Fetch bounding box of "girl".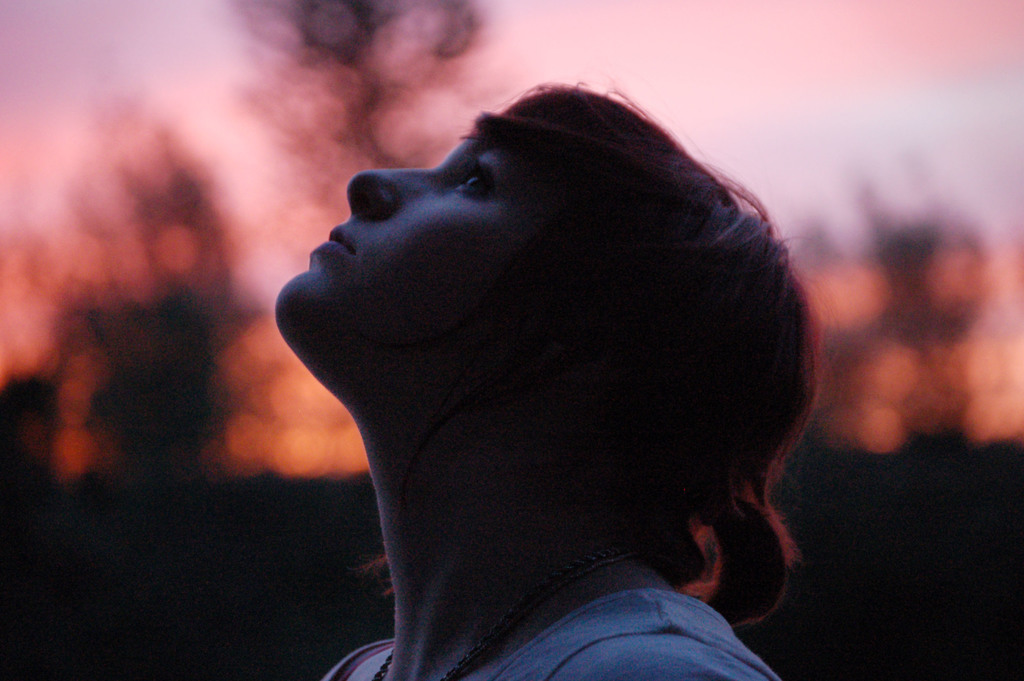
Bbox: bbox(277, 78, 836, 680).
